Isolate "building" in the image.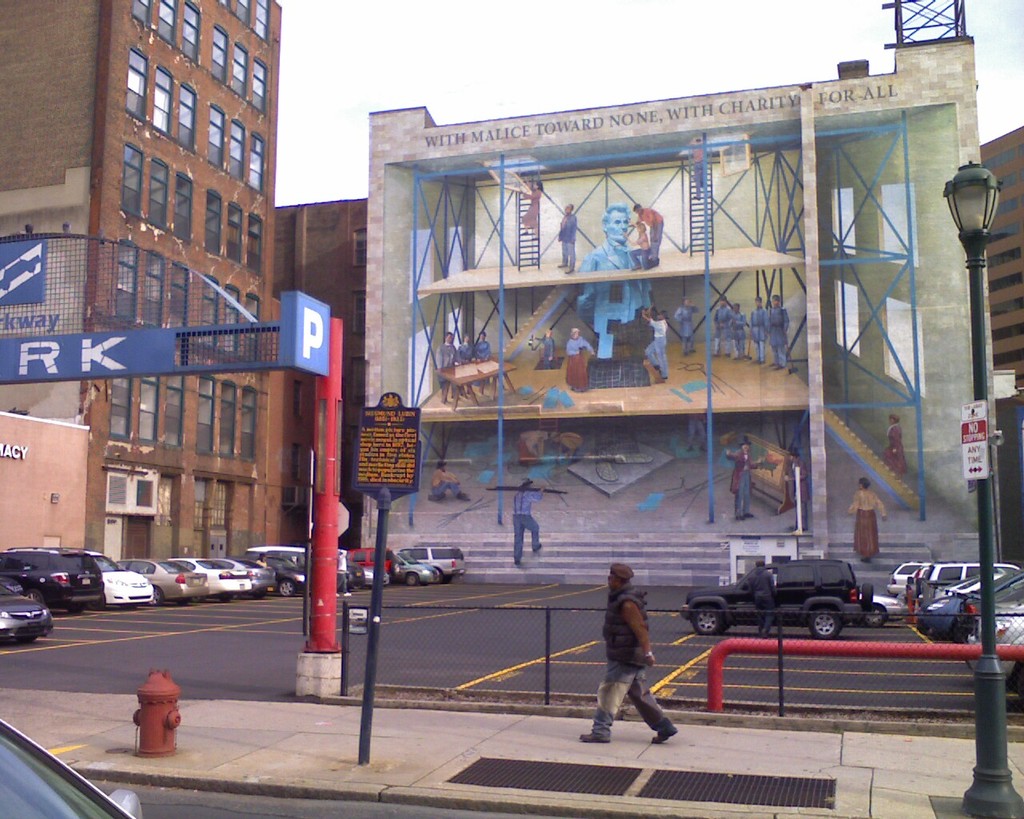
Isolated region: 3 0 1023 569.
